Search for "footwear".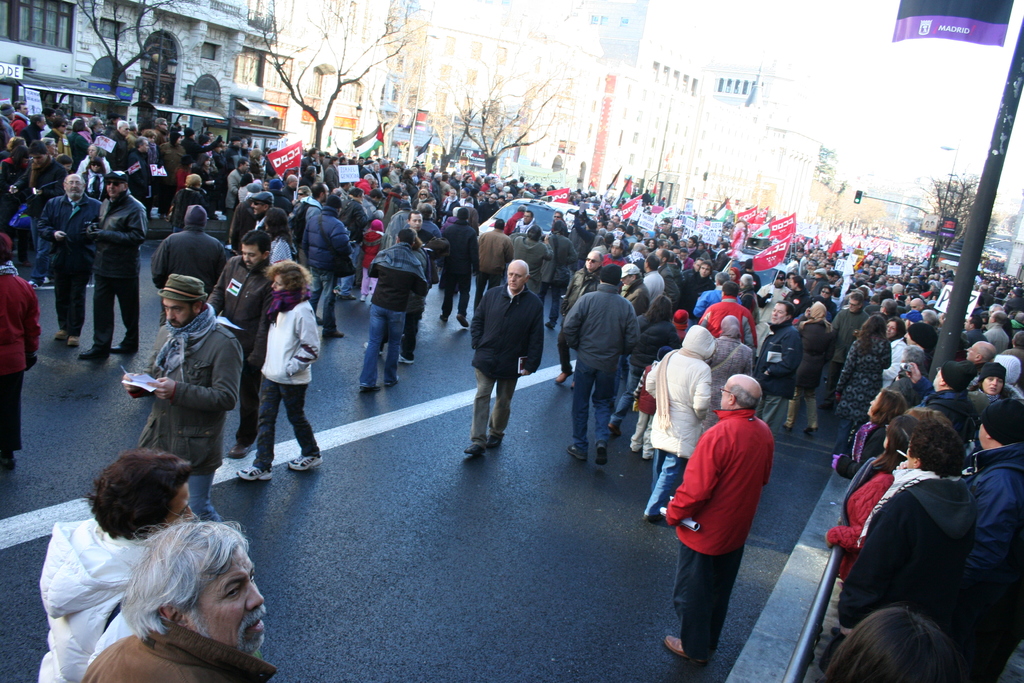
Found at {"x1": 70, "y1": 336, "x2": 79, "y2": 349}.
